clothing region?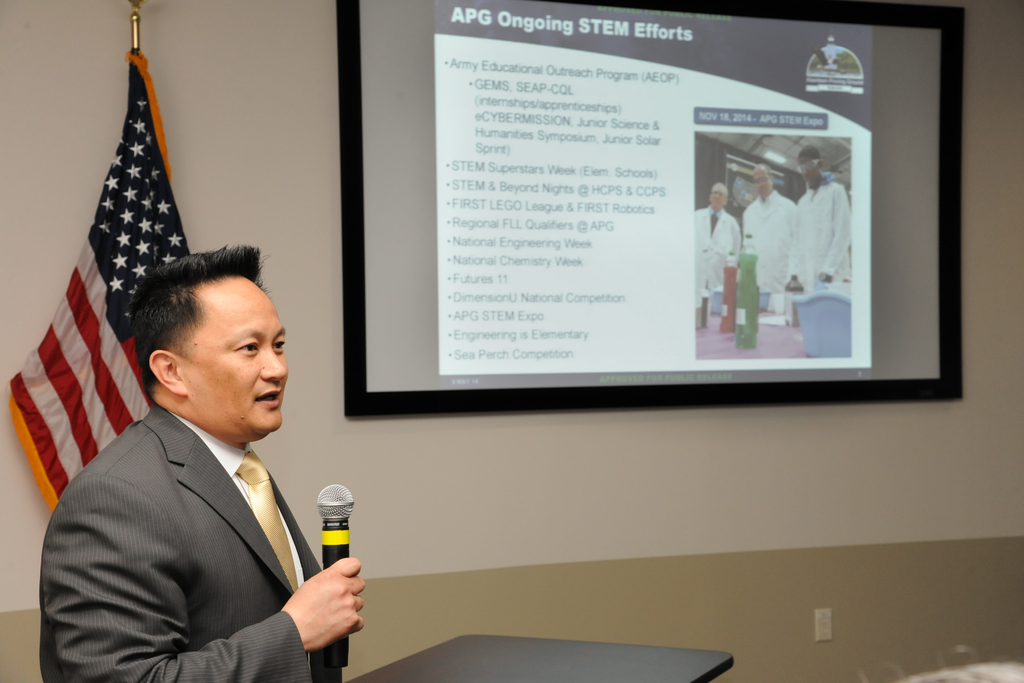
788 183 852 292
